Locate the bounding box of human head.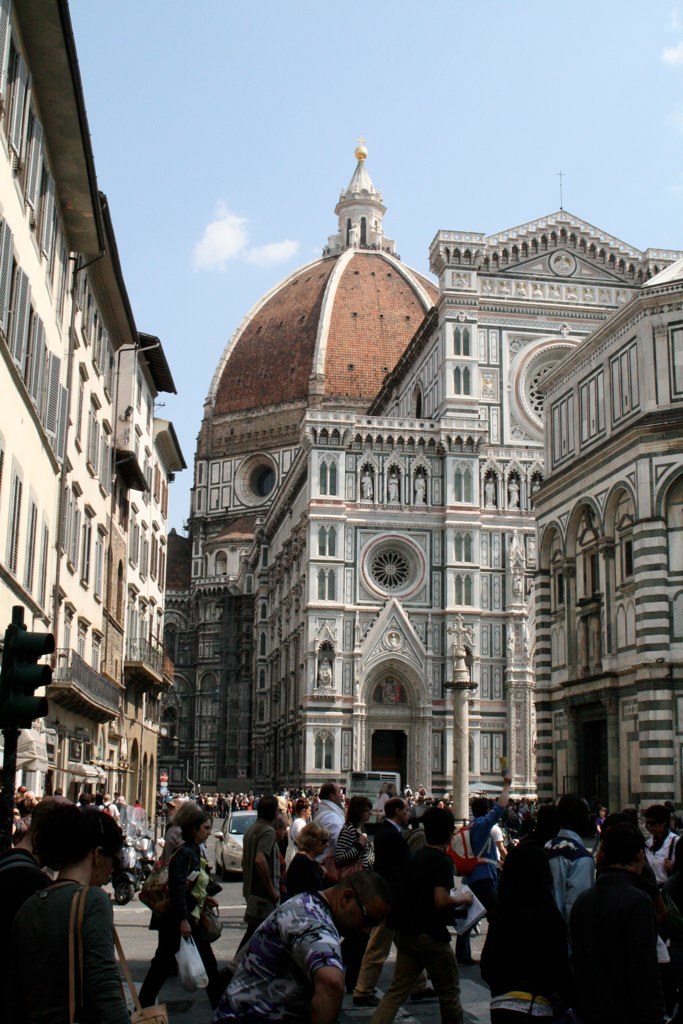
Bounding box: x1=557 y1=793 x2=587 y2=840.
